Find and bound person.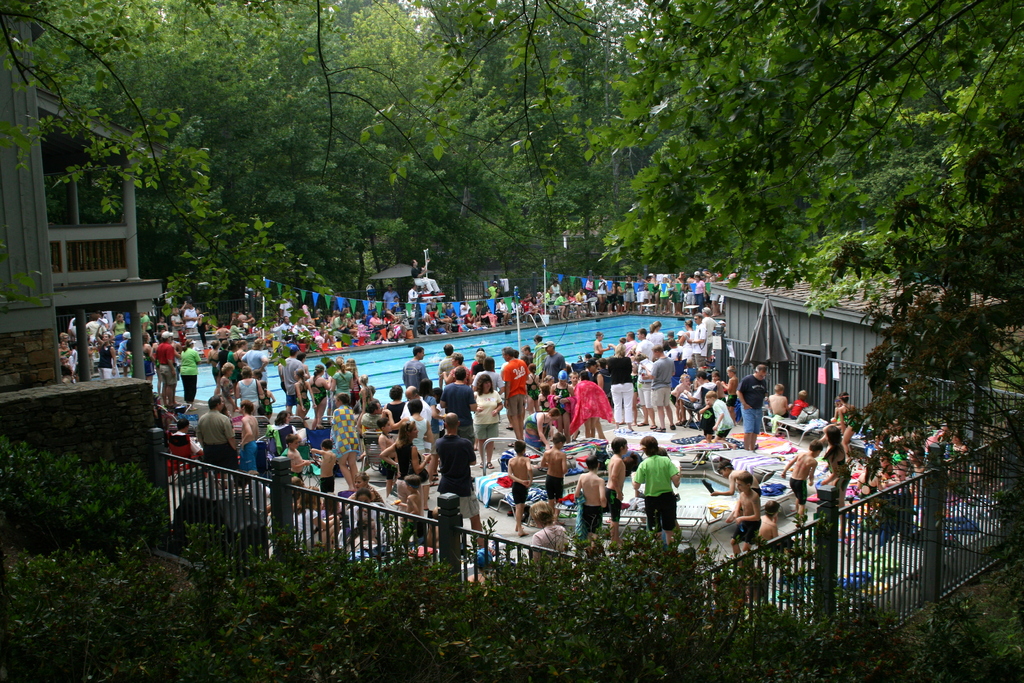
Bound: l=643, t=440, r=691, b=552.
